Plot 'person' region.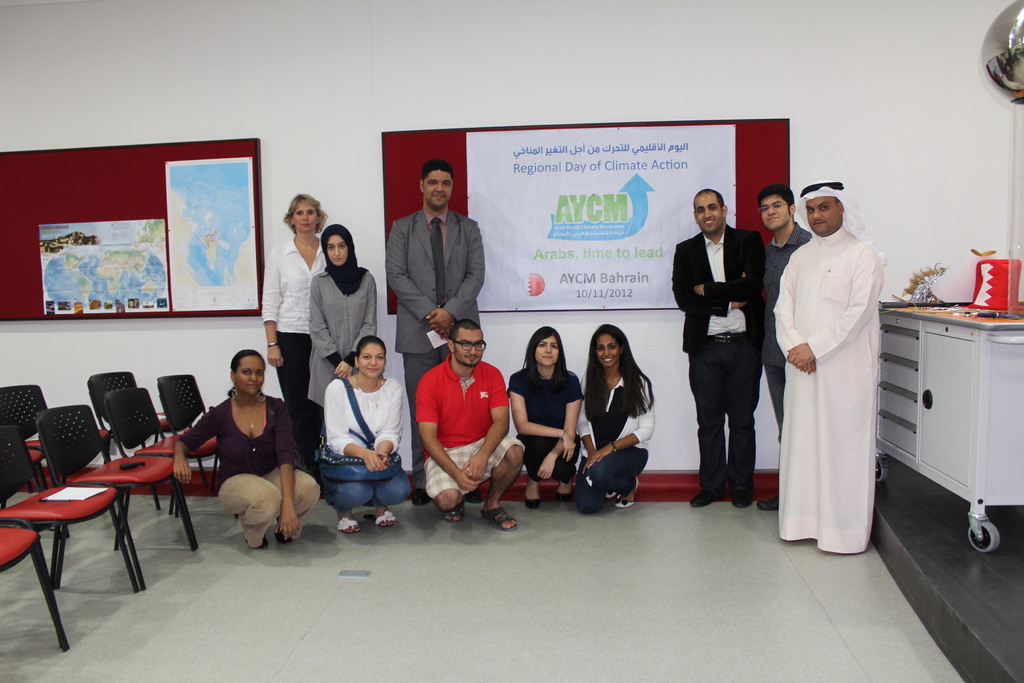
Plotted at (left=309, top=220, right=376, bottom=446).
